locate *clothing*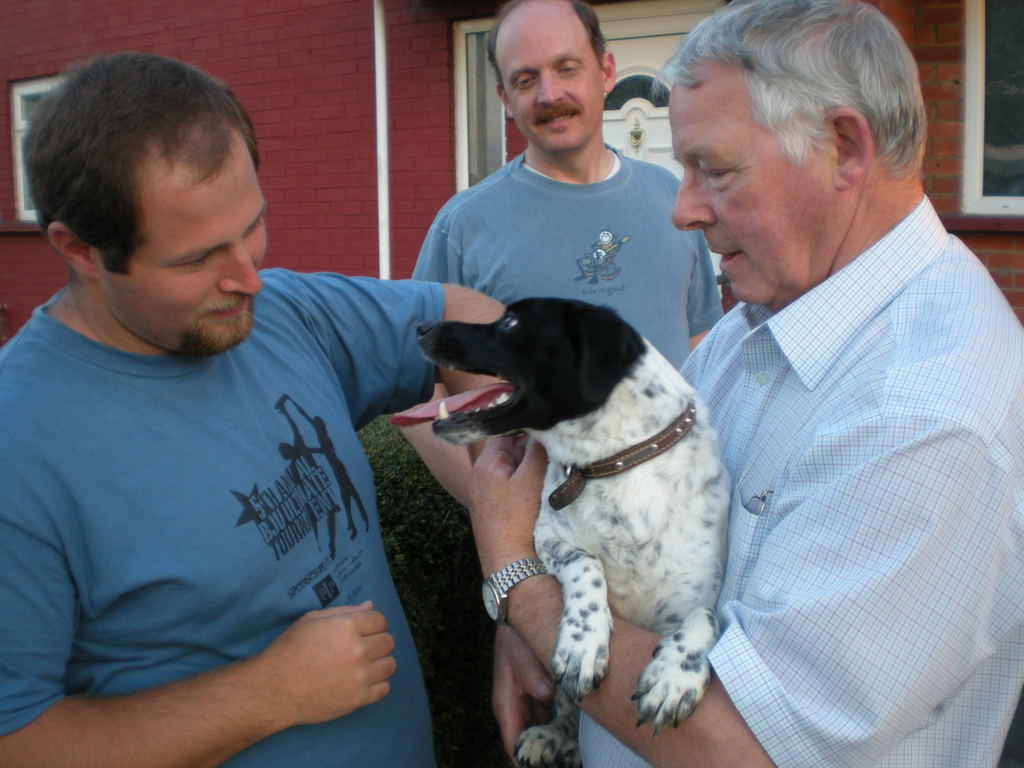
399/143/733/381
